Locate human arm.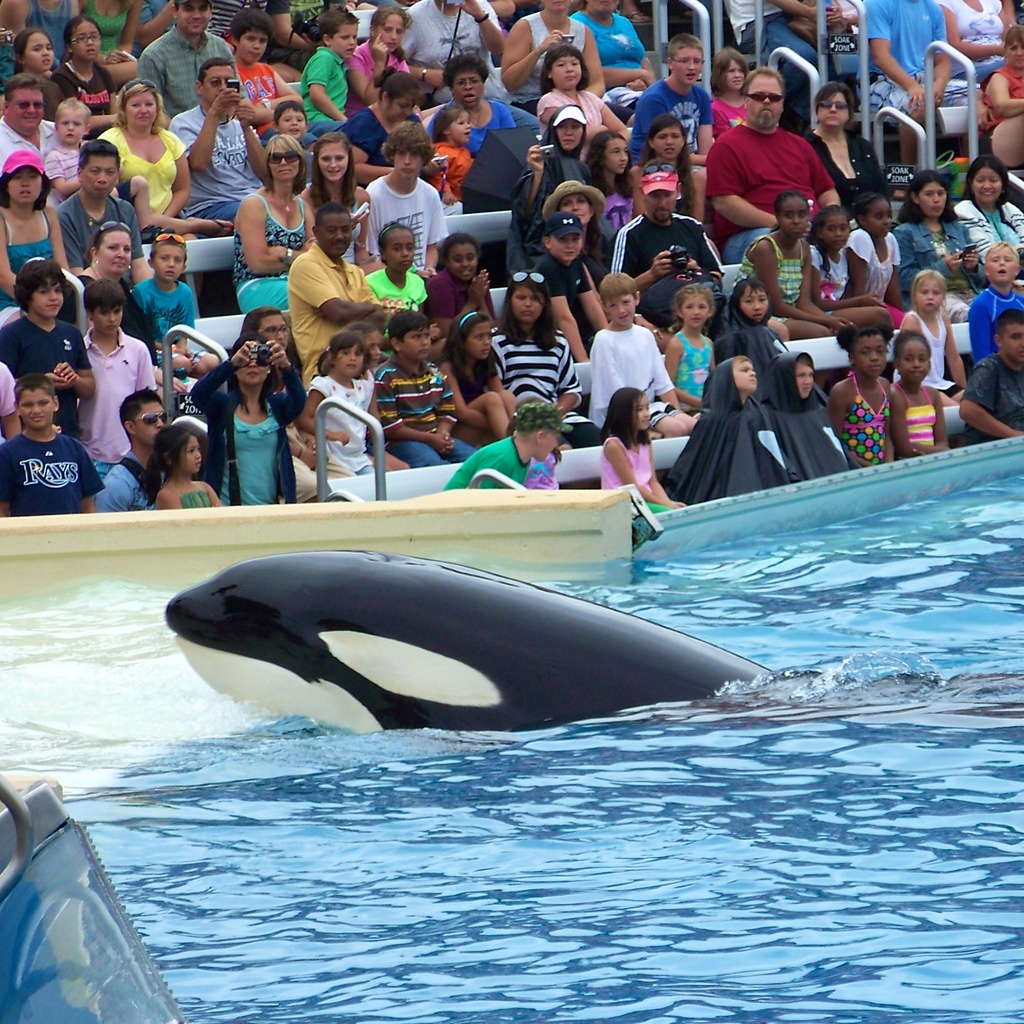
Bounding box: 967:290:993:365.
